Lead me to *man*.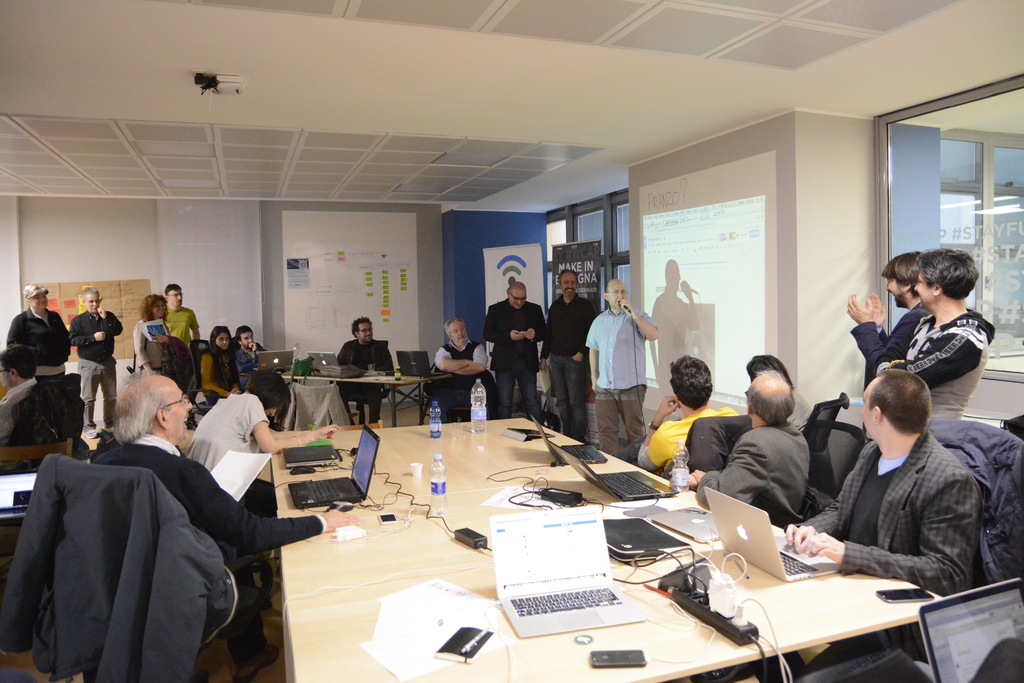
Lead to crop(430, 315, 509, 420).
